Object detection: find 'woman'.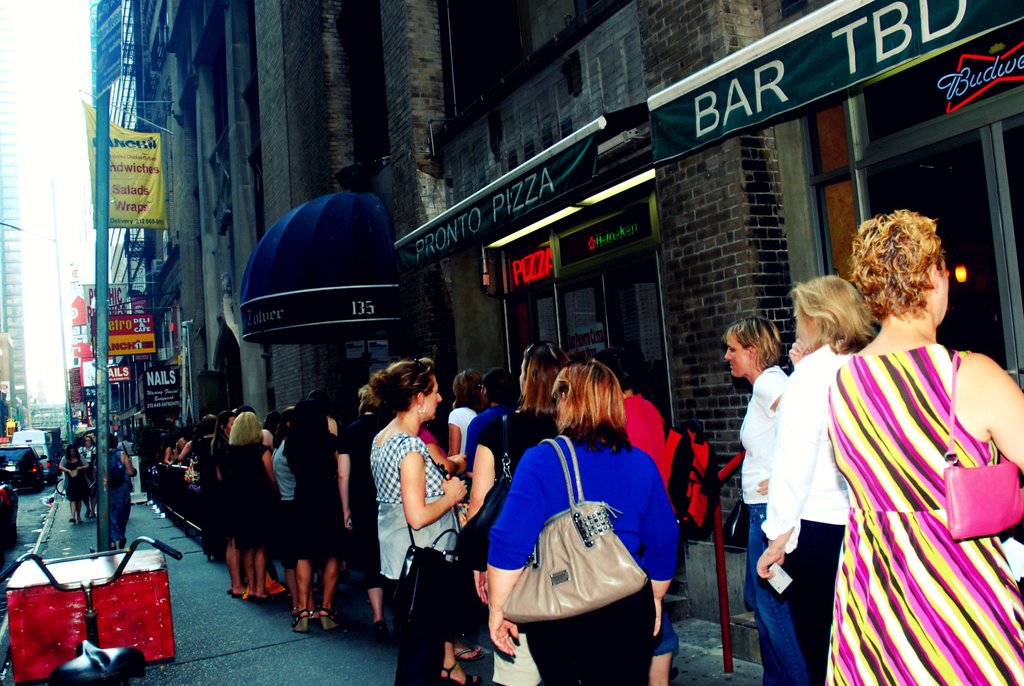
pyautogui.locateOnScreen(218, 408, 278, 588).
